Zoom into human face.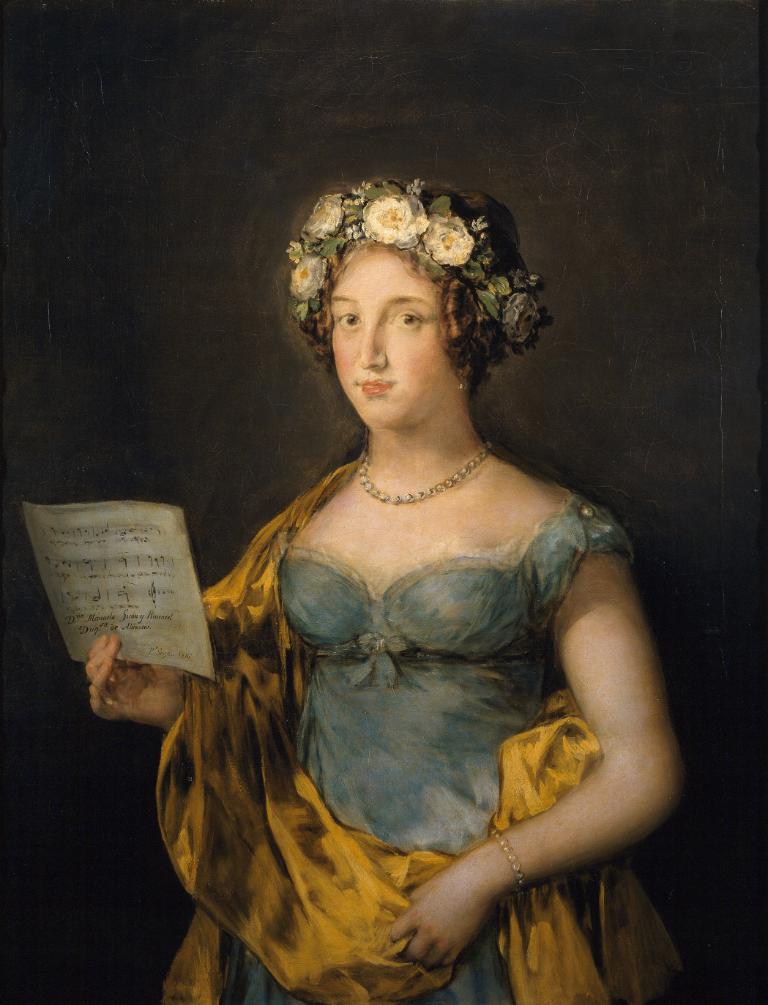
Zoom target: crop(329, 245, 454, 430).
